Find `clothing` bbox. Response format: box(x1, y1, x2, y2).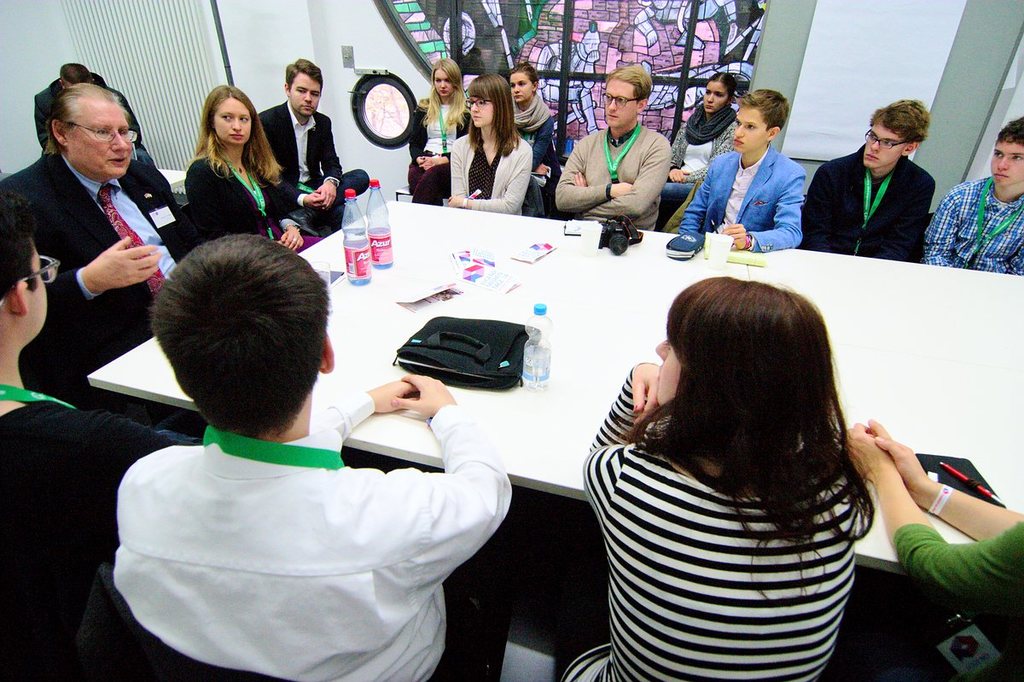
box(77, 389, 538, 675).
